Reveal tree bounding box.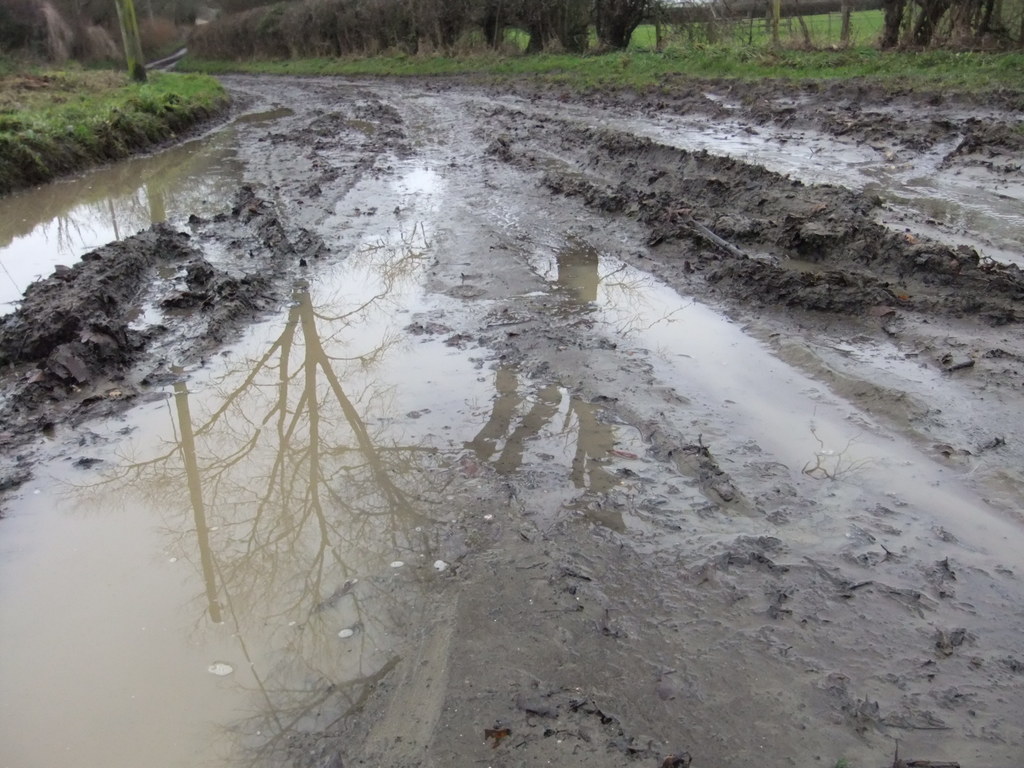
Revealed: box=[132, 232, 462, 671].
